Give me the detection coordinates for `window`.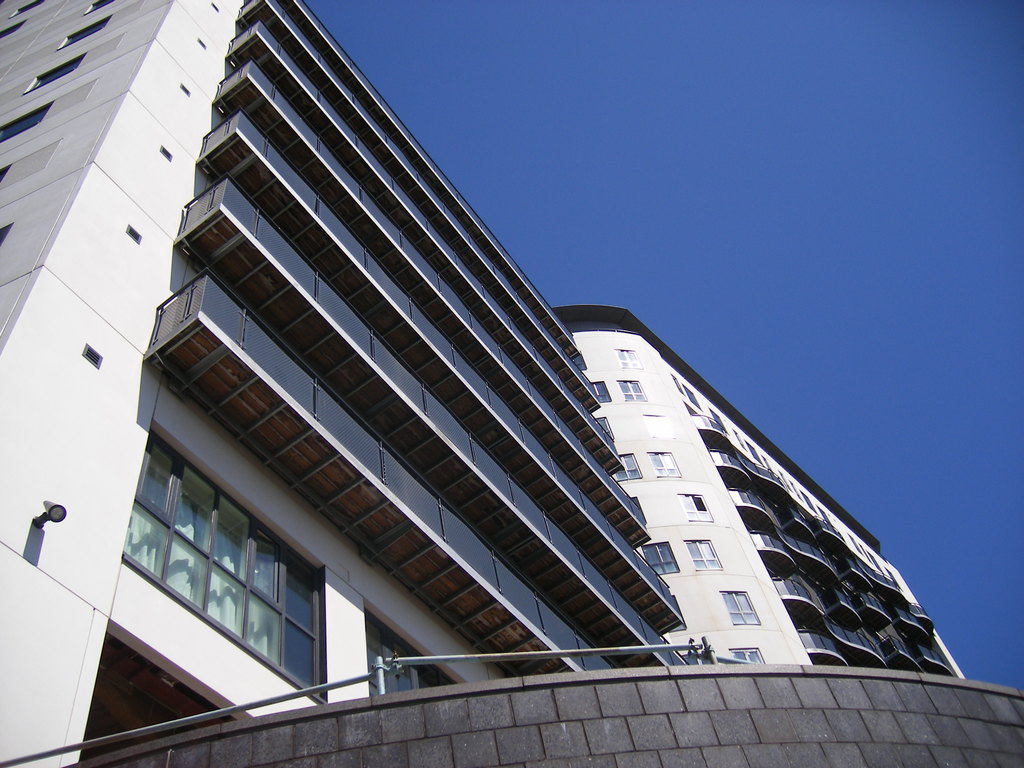
<bbox>589, 381, 612, 403</bbox>.
